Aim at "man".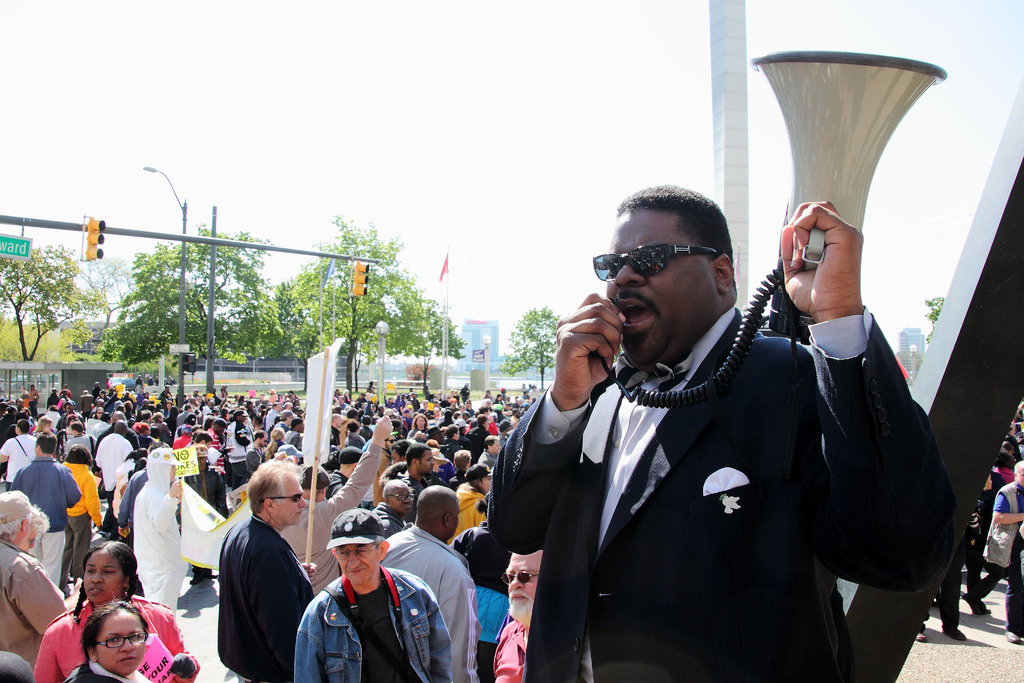
Aimed at bbox(444, 462, 495, 548).
